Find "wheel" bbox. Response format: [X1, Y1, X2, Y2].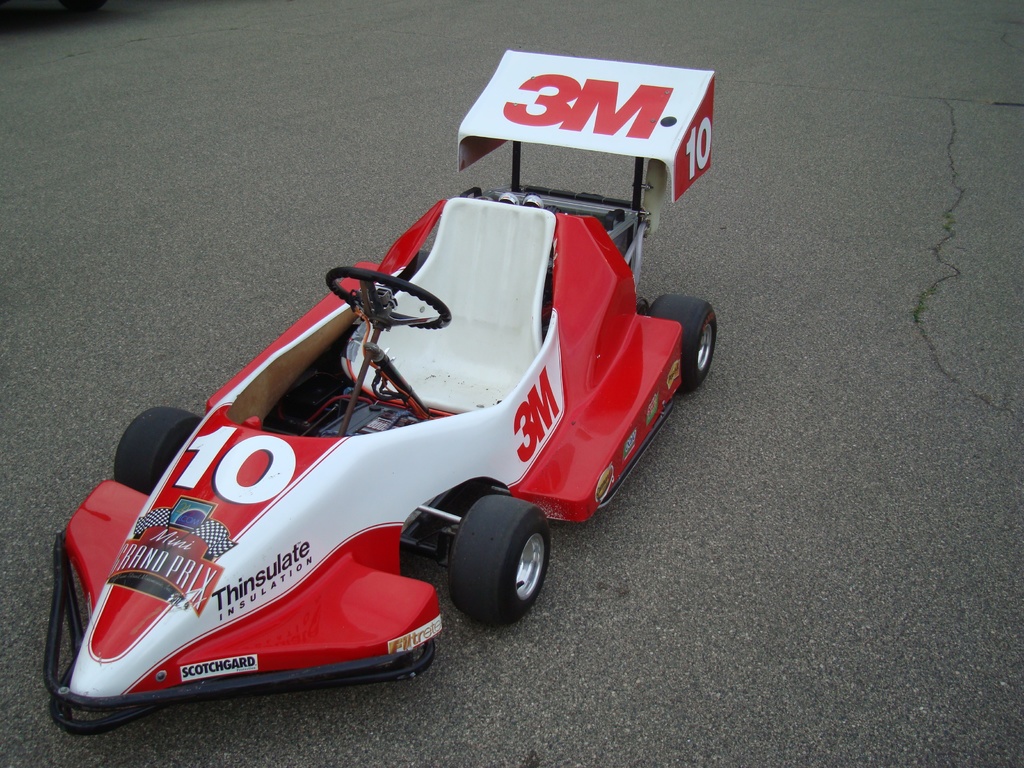
[433, 487, 557, 634].
